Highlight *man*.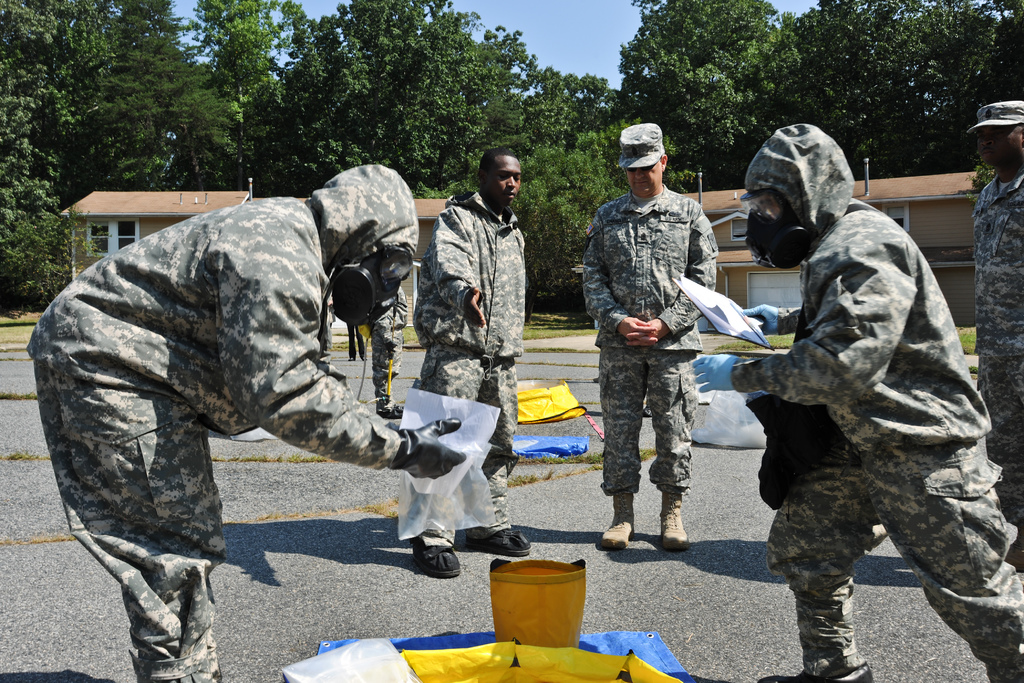
Highlighted region: (x1=397, y1=150, x2=533, y2=578).
